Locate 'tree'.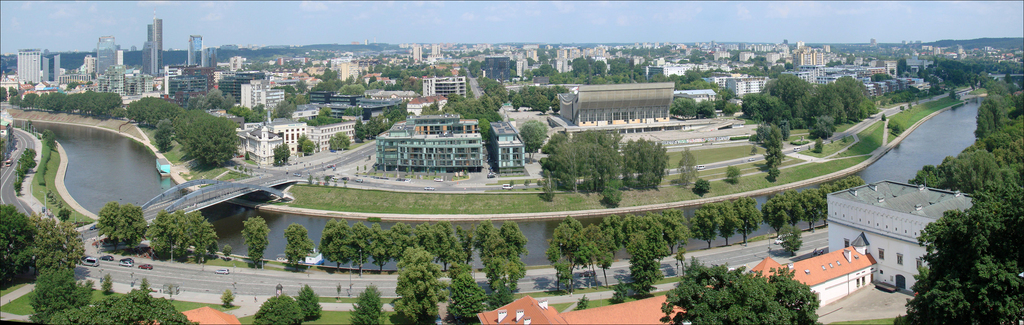
Bounding box: Rect(334, 81, 366, 98).
